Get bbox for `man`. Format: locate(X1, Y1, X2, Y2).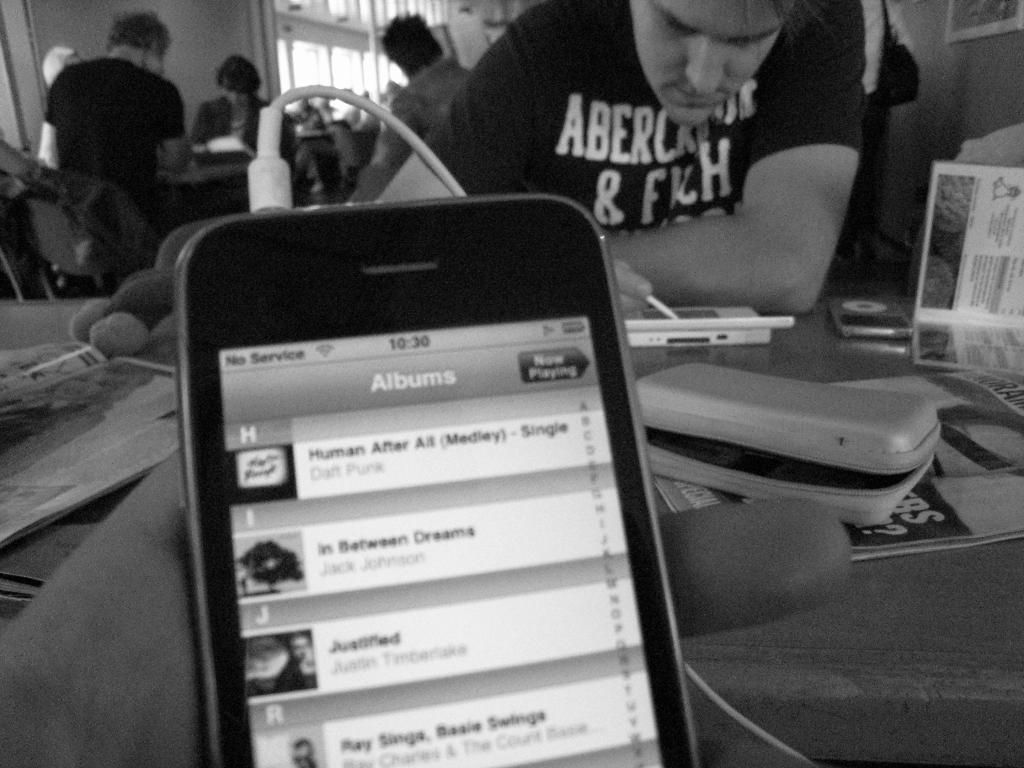
locate(317, 12, 470, 218).
